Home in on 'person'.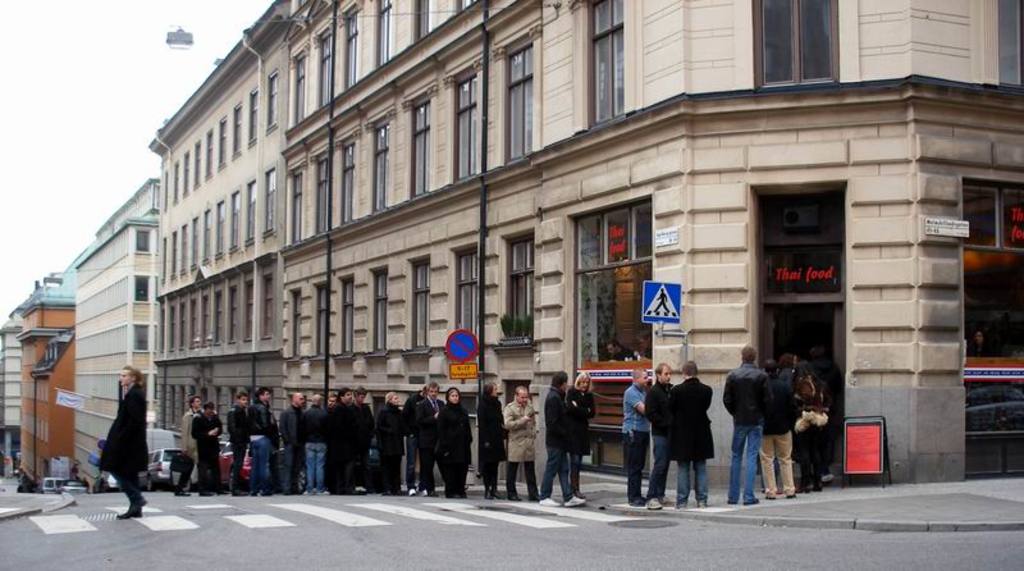
Homed in at Rect(192, 401, 221, 495).
